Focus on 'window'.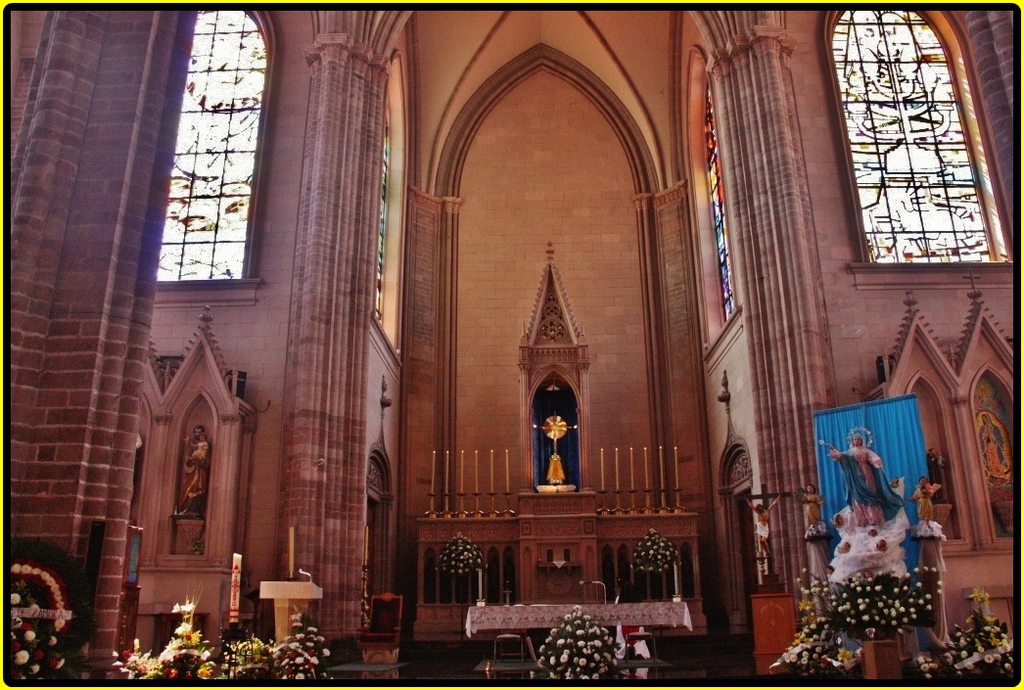
Focused at x1=160 y1=14 x2=265 y2=275.
